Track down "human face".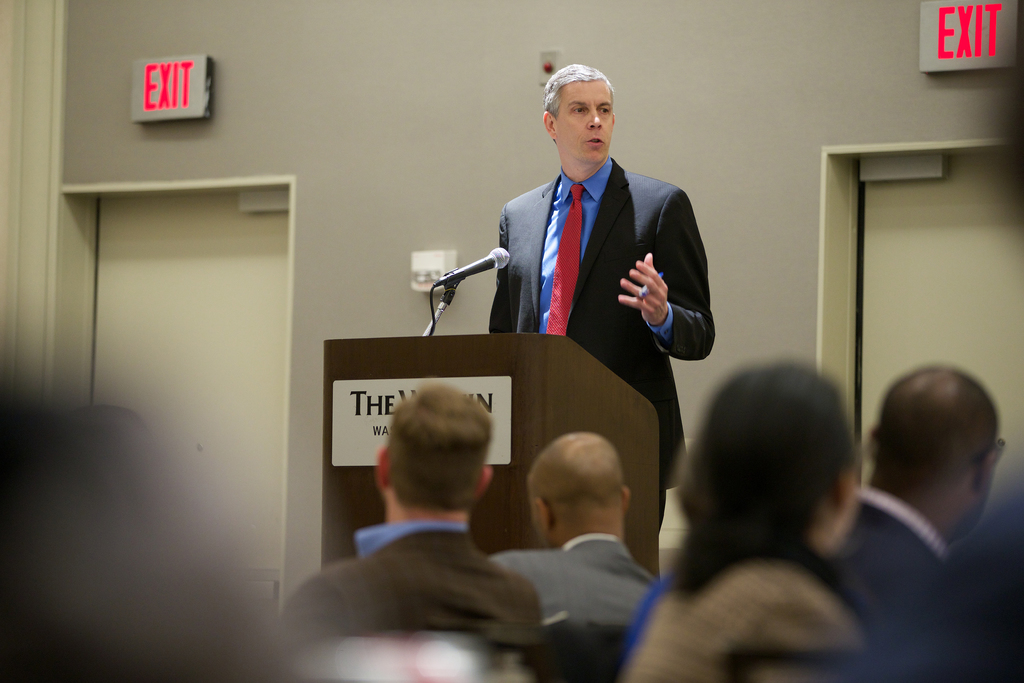
Tracked to [554,80,612,162].
